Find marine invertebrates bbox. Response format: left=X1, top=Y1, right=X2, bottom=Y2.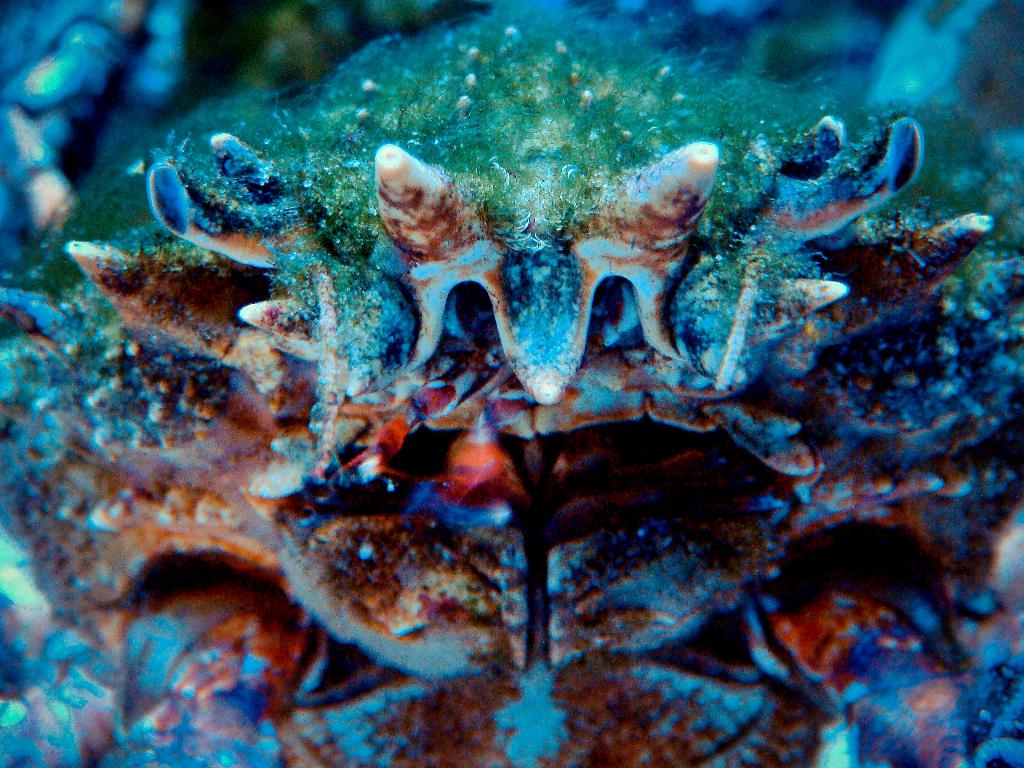
left=0, top=0, right=243, bottom=281.
